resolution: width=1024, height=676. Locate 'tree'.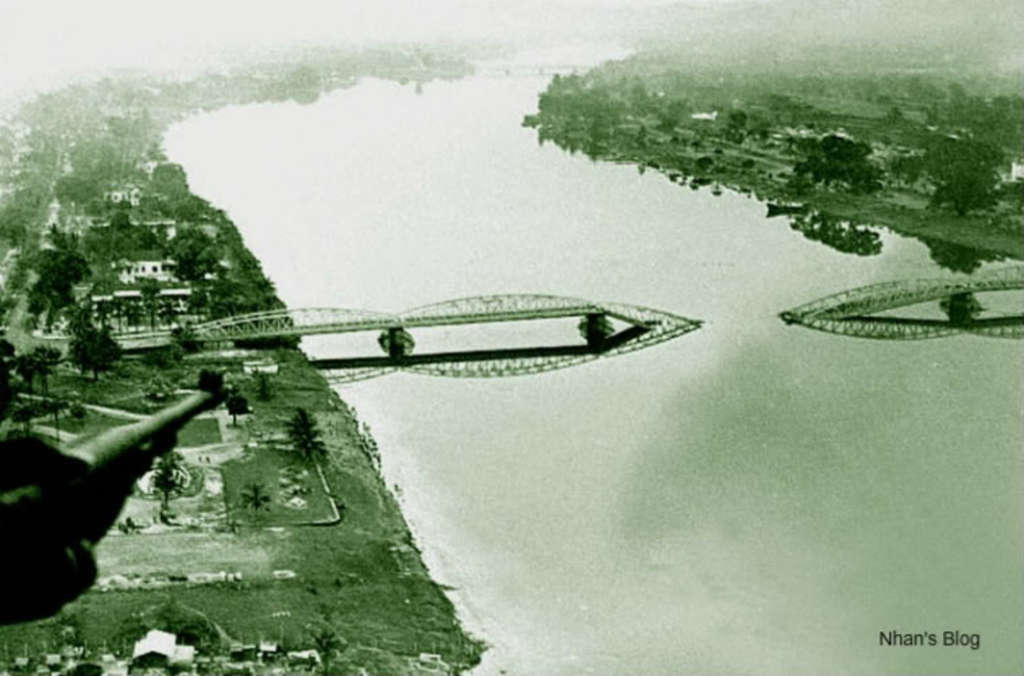
(250, 370, 275, 402).
